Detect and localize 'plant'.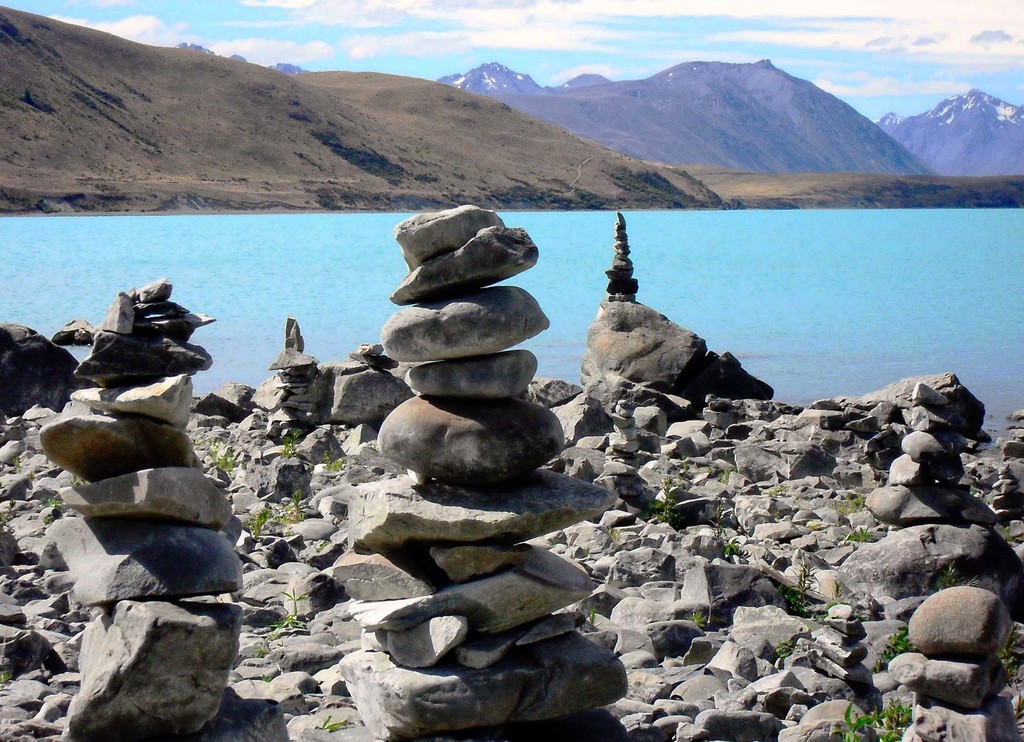
Localized at x1=787 y1=558 x2=817 y2=616.
